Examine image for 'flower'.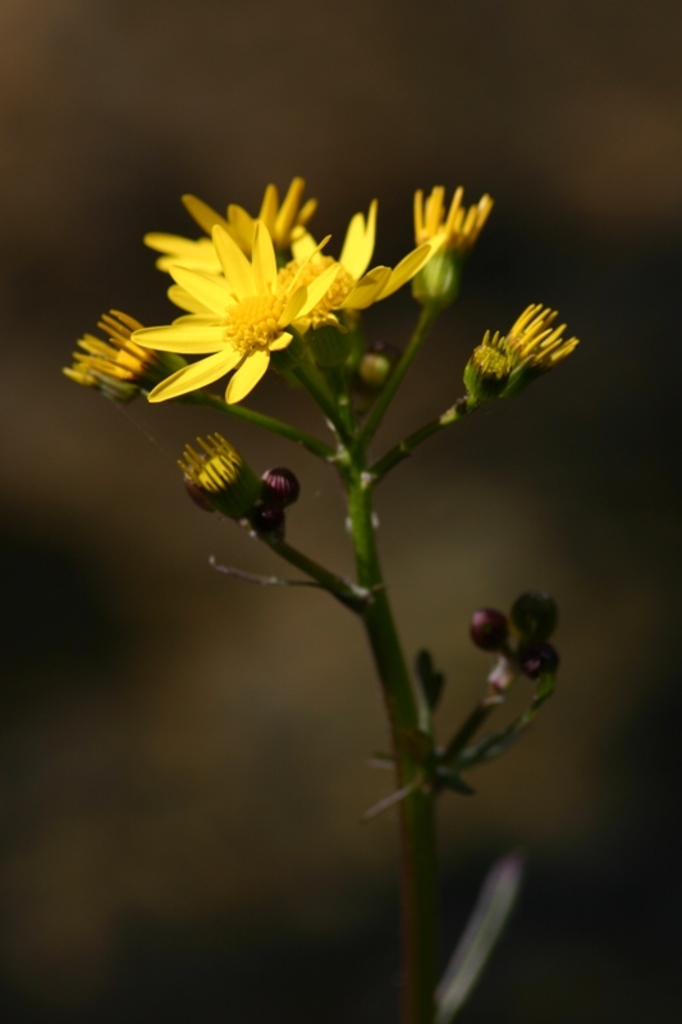
Examination result: (x1=88, y1=303, x2=192, y2=390).
